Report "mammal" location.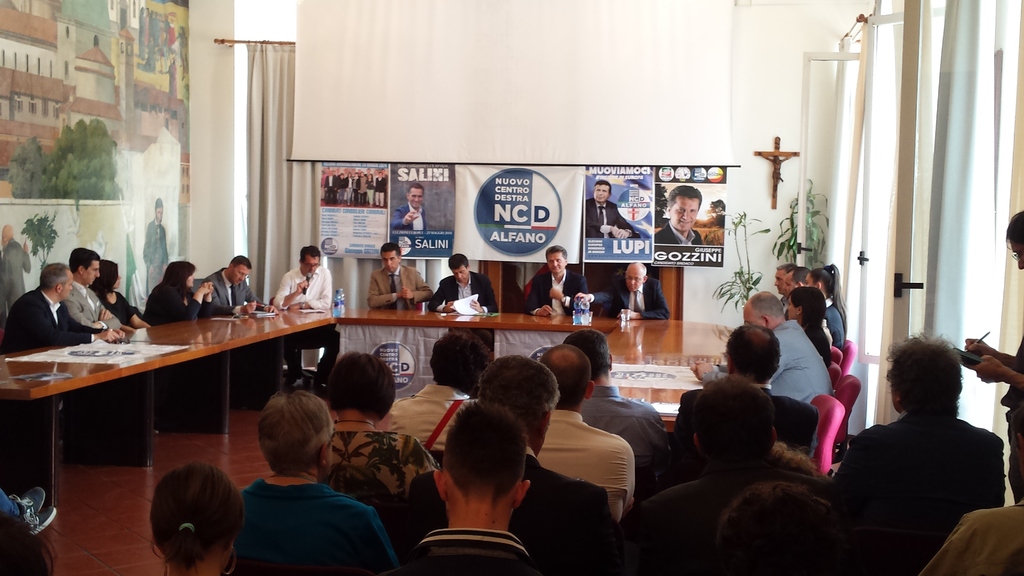
Report: pyautogui.locateOnScreen(269, 246, 340, 390).
